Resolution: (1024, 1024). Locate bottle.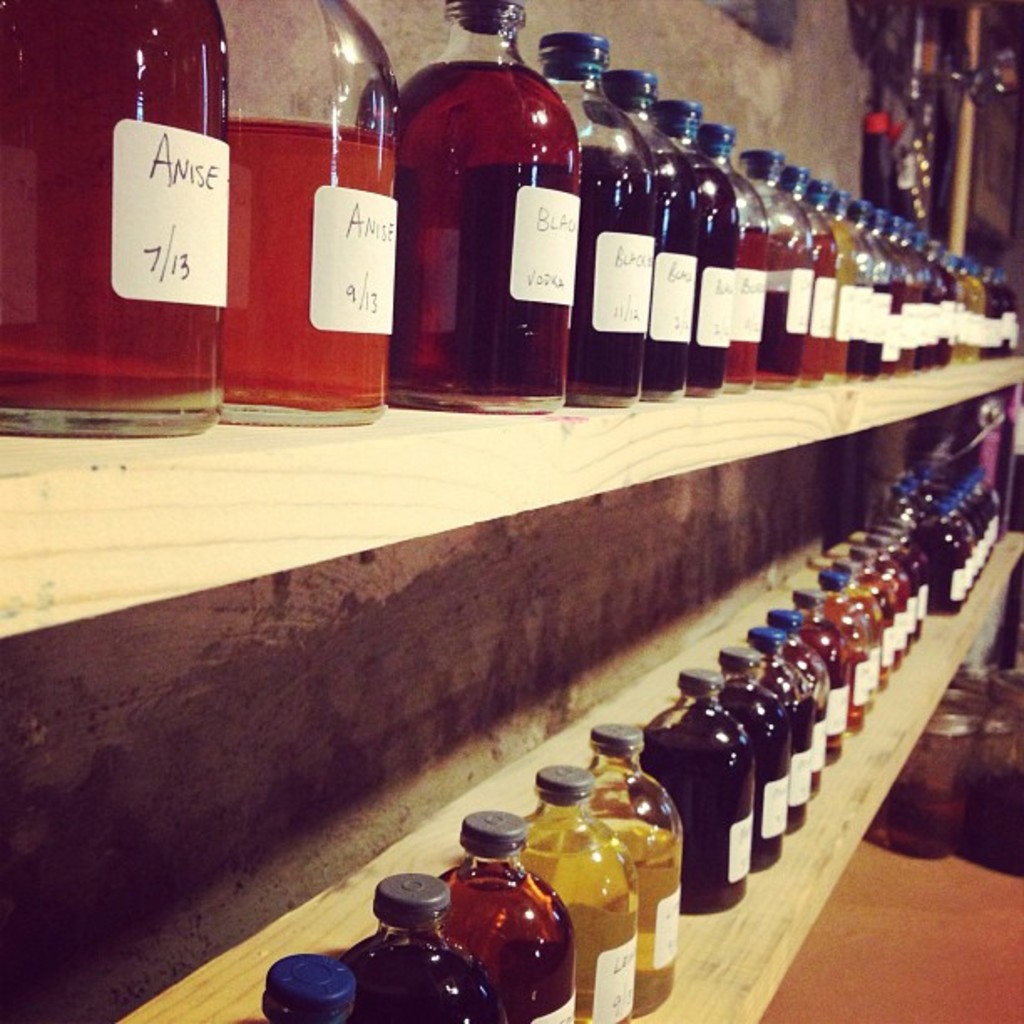
571 721 689 1022.
